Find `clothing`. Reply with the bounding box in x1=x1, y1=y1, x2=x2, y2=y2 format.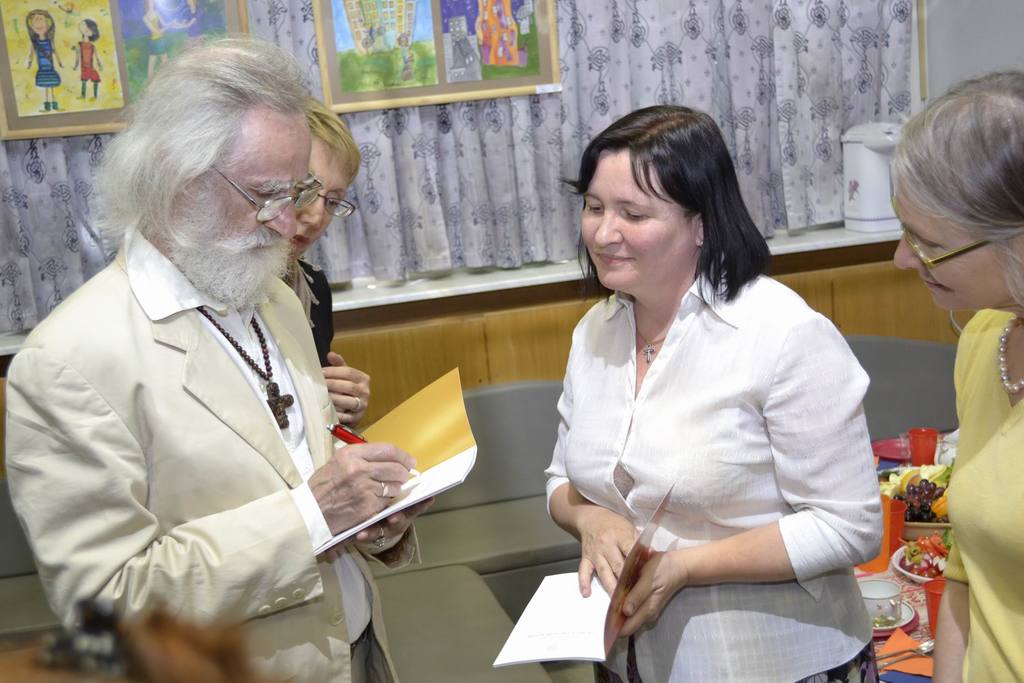
x1=938, y1=307, x2=1023, y2=682.
